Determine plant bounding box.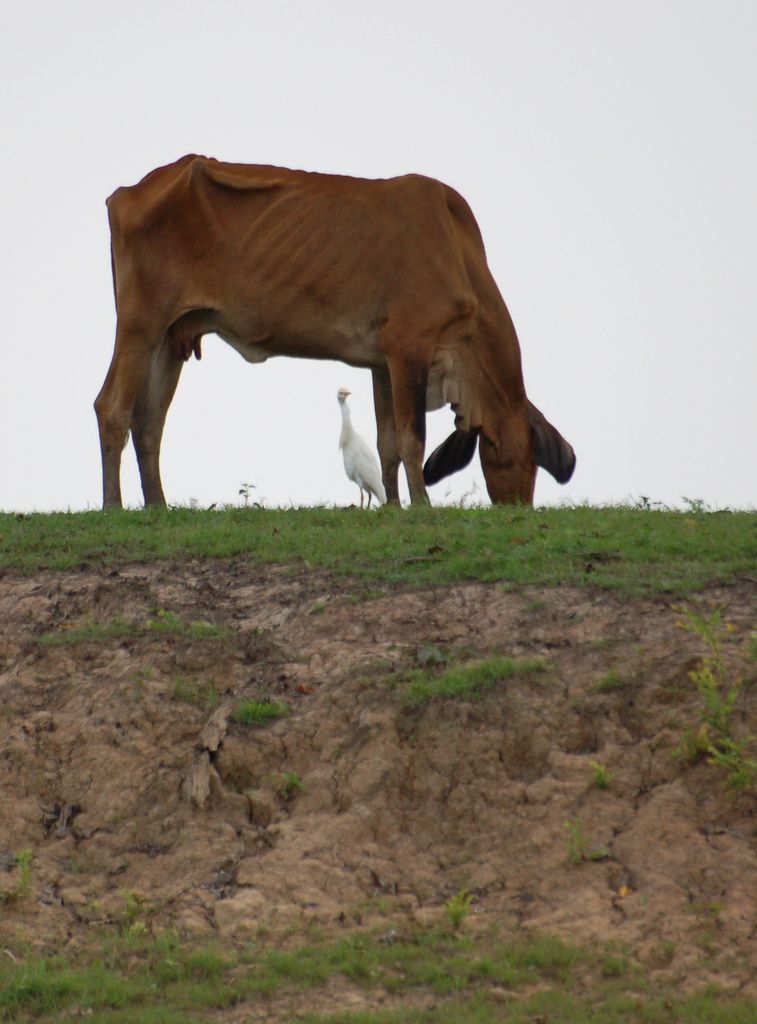
Determined: x1=7 y1=836 x2=35 y2=890.
